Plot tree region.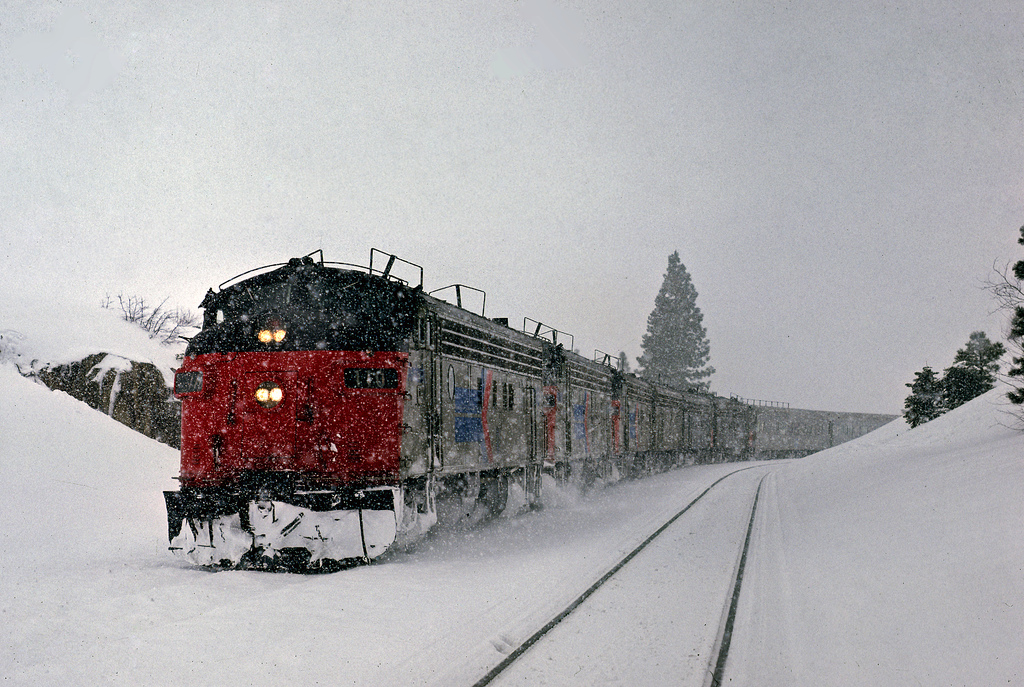
Plotted at detection(897, 359, 949, 427).
